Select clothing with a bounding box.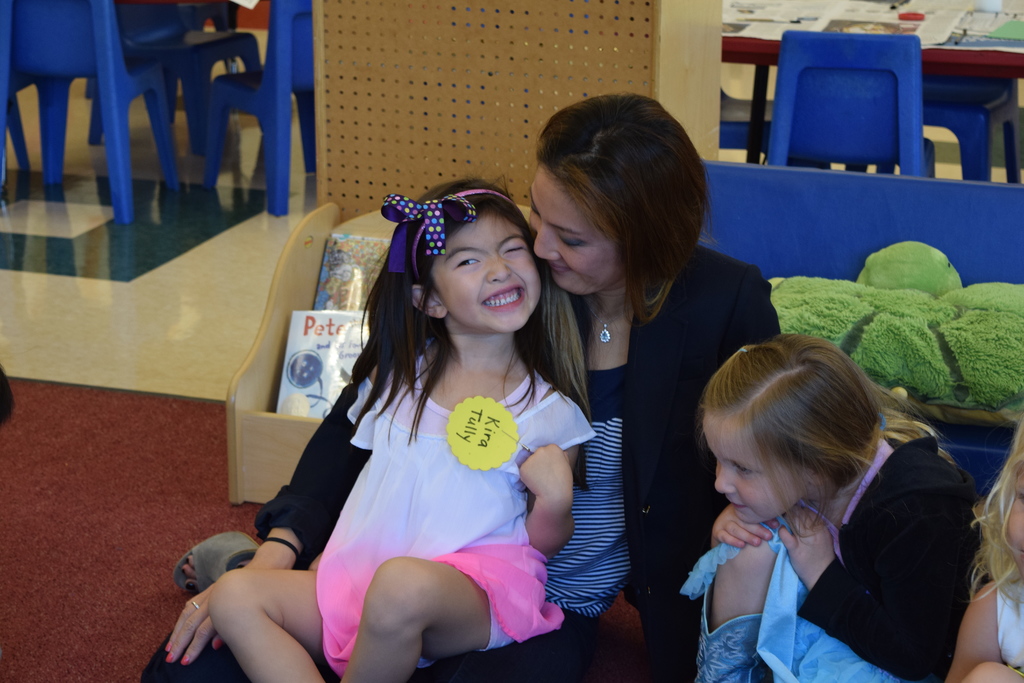
995,588,1023,678.
